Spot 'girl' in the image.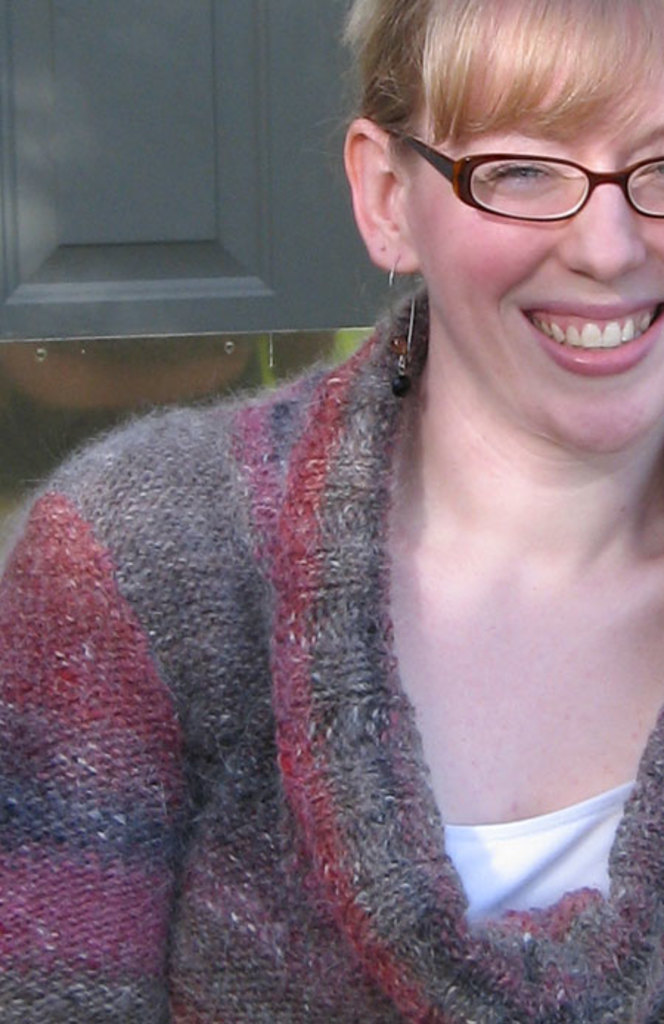
'girl' found at crop(0, 0, 663, 1023).
